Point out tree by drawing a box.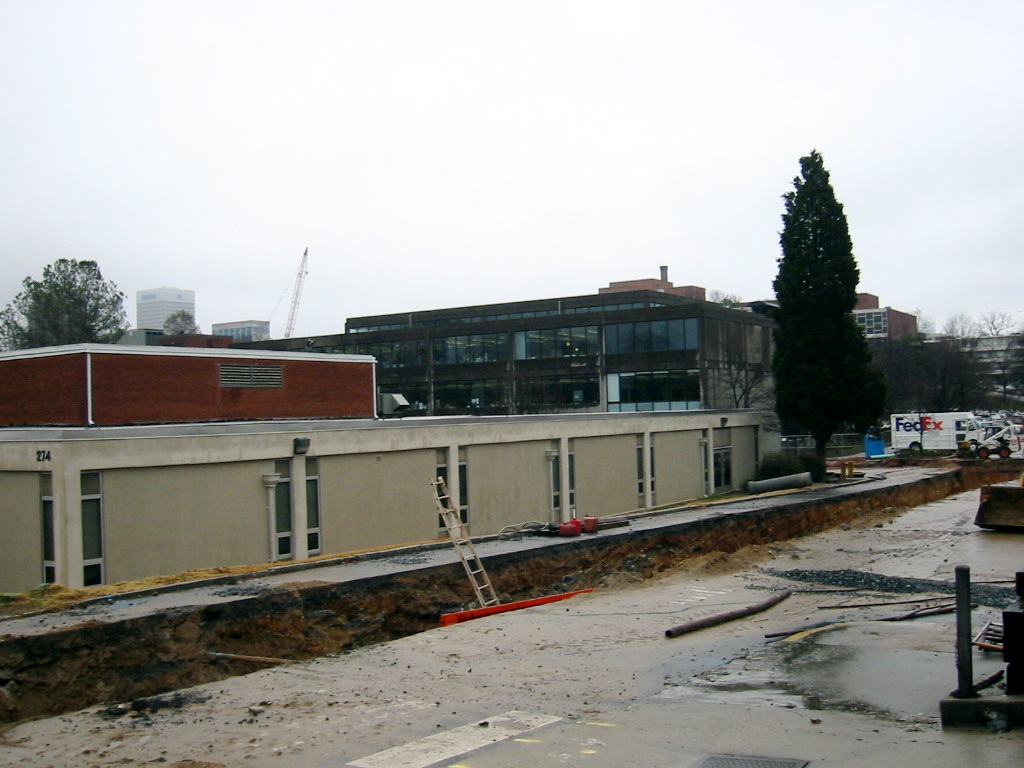
bbox(876, 340, 927, 442).
